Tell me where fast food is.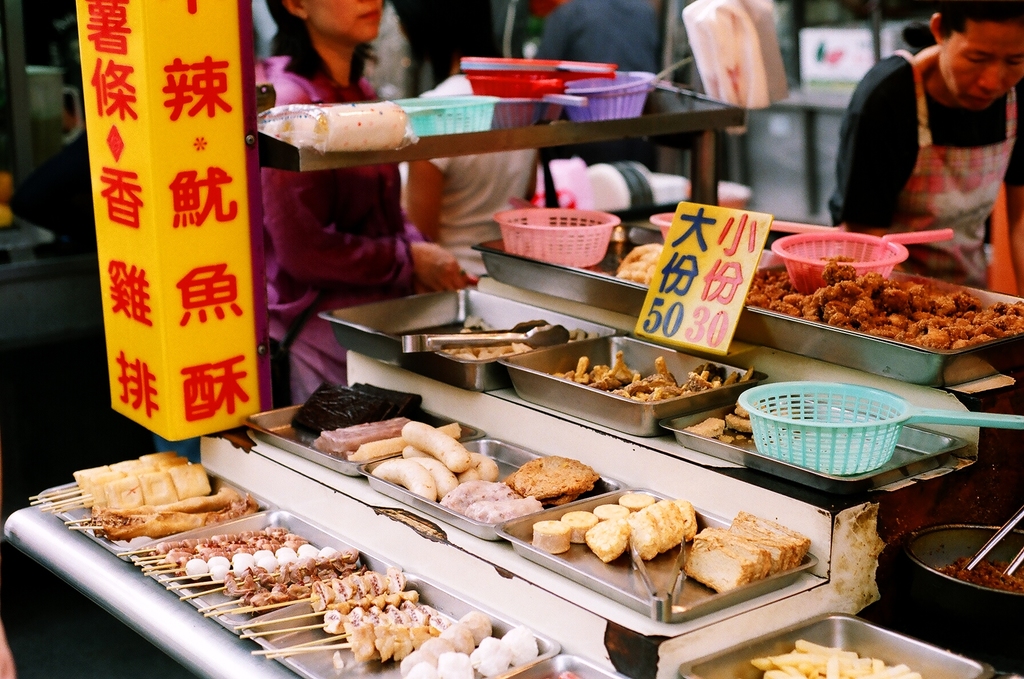
fast food is at (left=168, top=522, right=369, bottom=621).
